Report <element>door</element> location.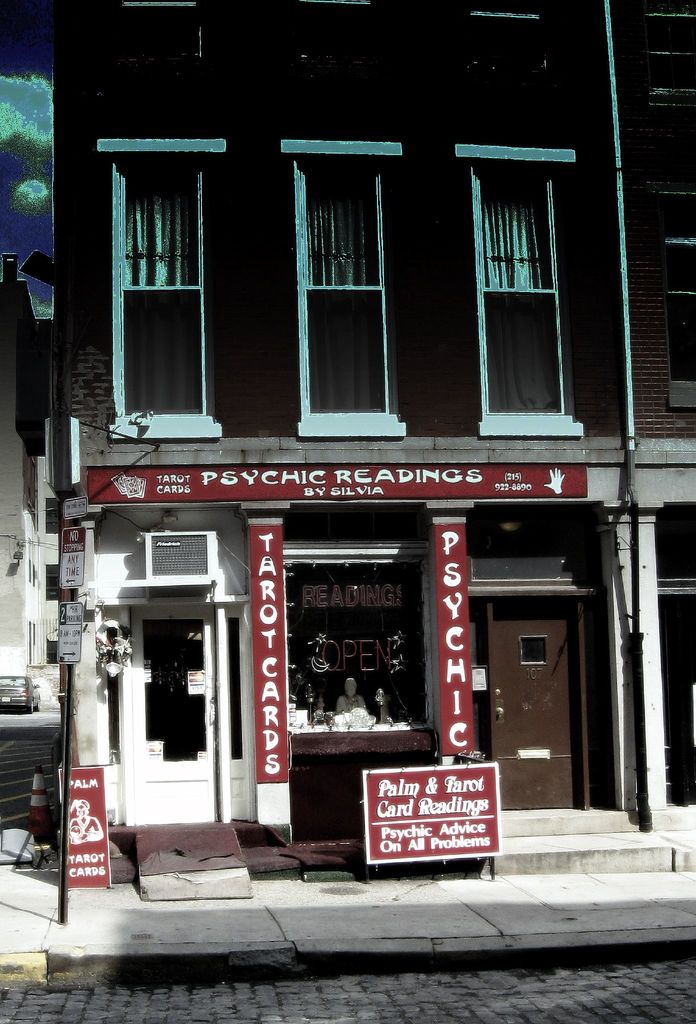
Report: {"x1": 122, "y1": 611, "x2": 227, "y2": 831}.
